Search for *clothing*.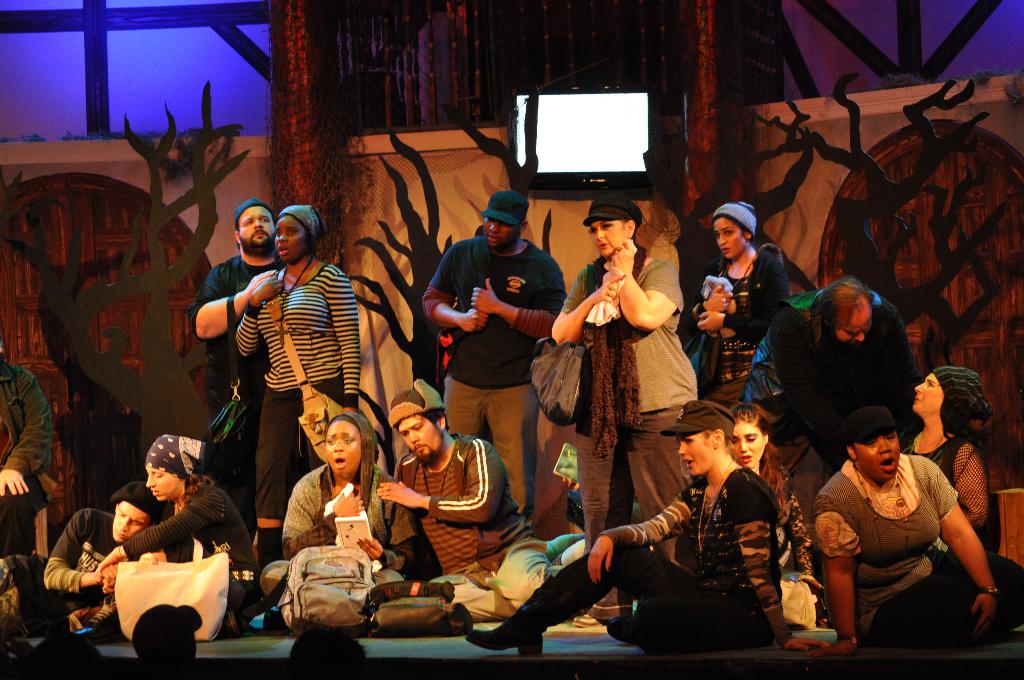
Found at [left=819, top=441, right=987, bottom=652].
